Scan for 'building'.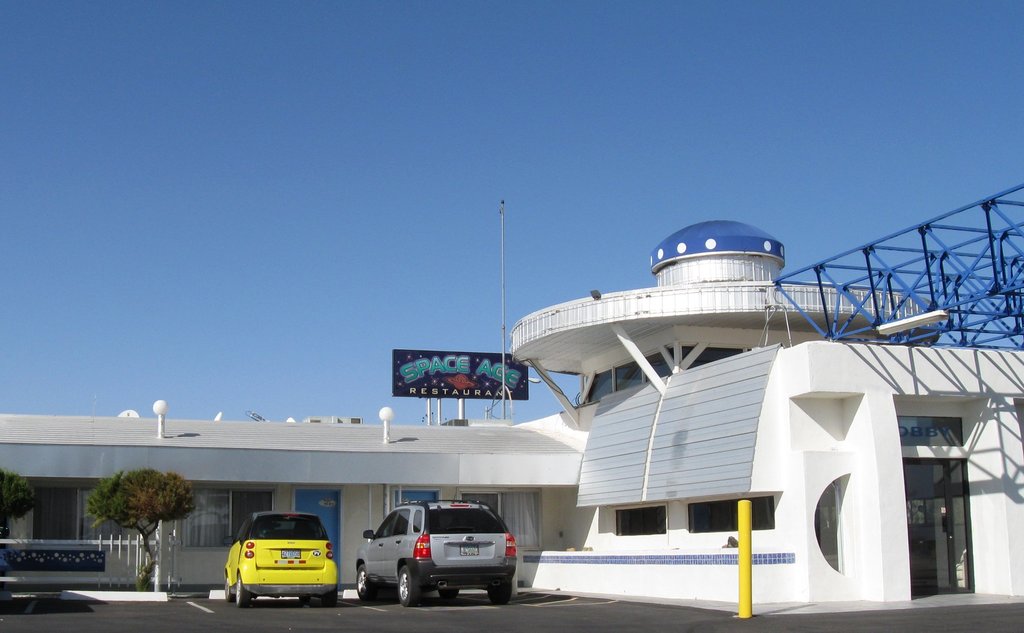
Scan result: x1=1, y1=208, x2=1023, y2=632.
